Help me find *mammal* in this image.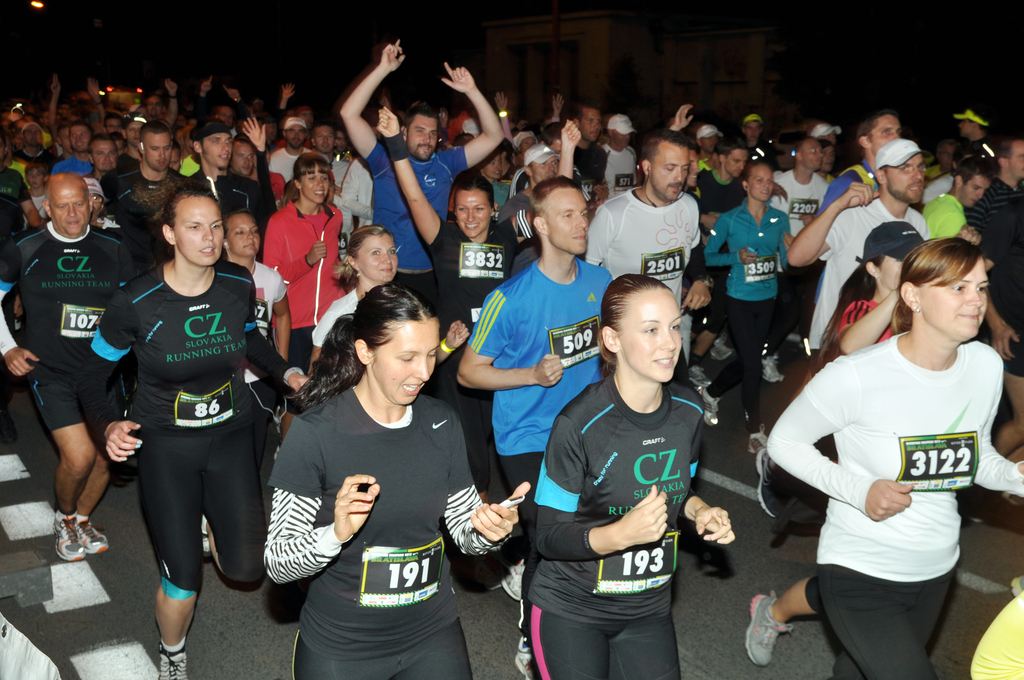
Found it: 382 109 554 503.
